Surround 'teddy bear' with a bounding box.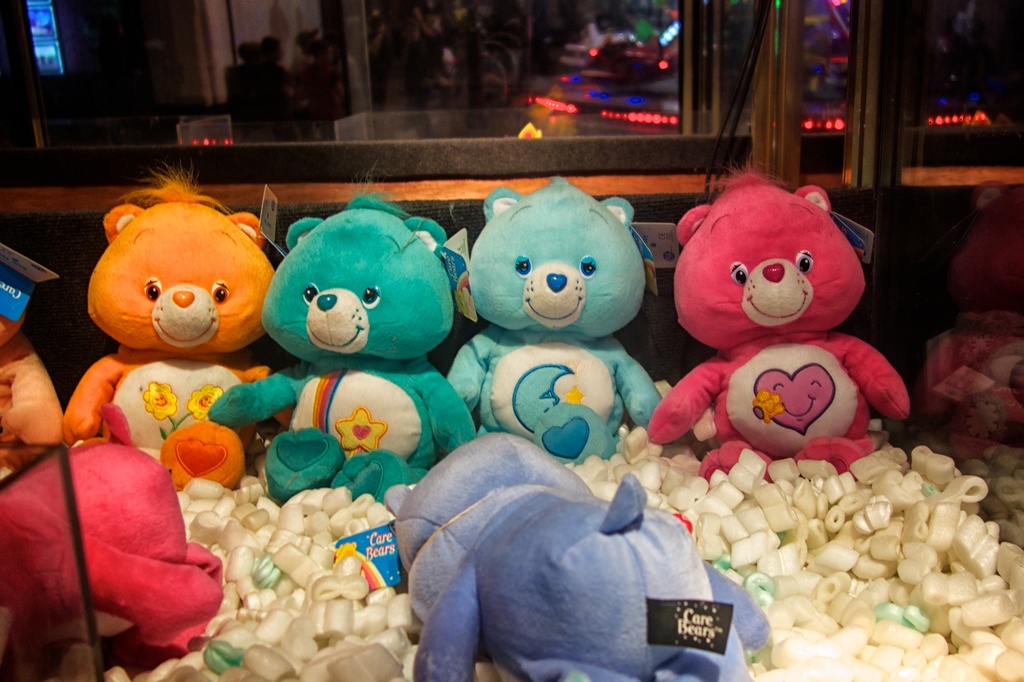
<bbox>444, 172, 667, 478</bbox>.
